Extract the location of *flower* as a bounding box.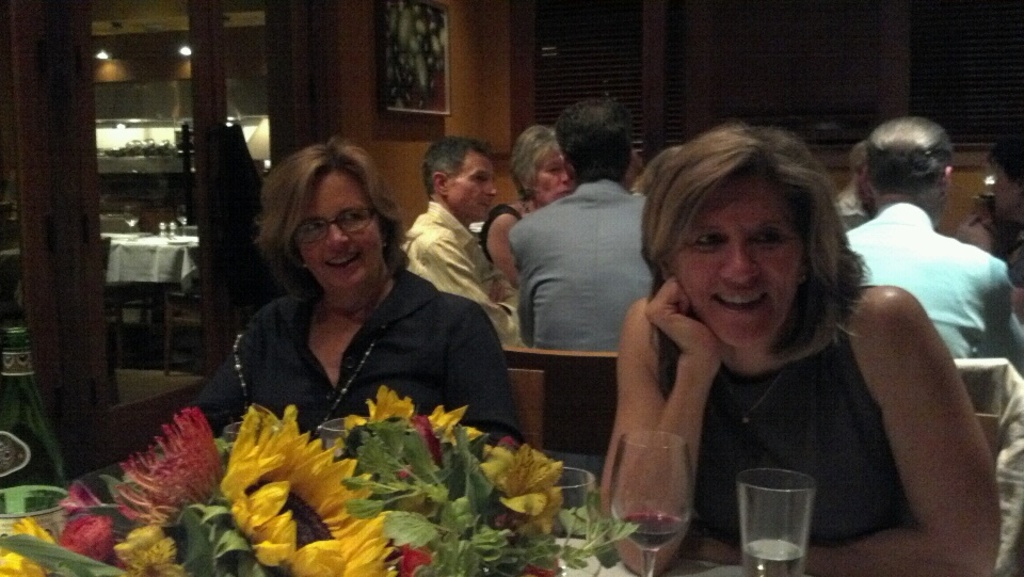
rect(114, 408, 215, 519).
